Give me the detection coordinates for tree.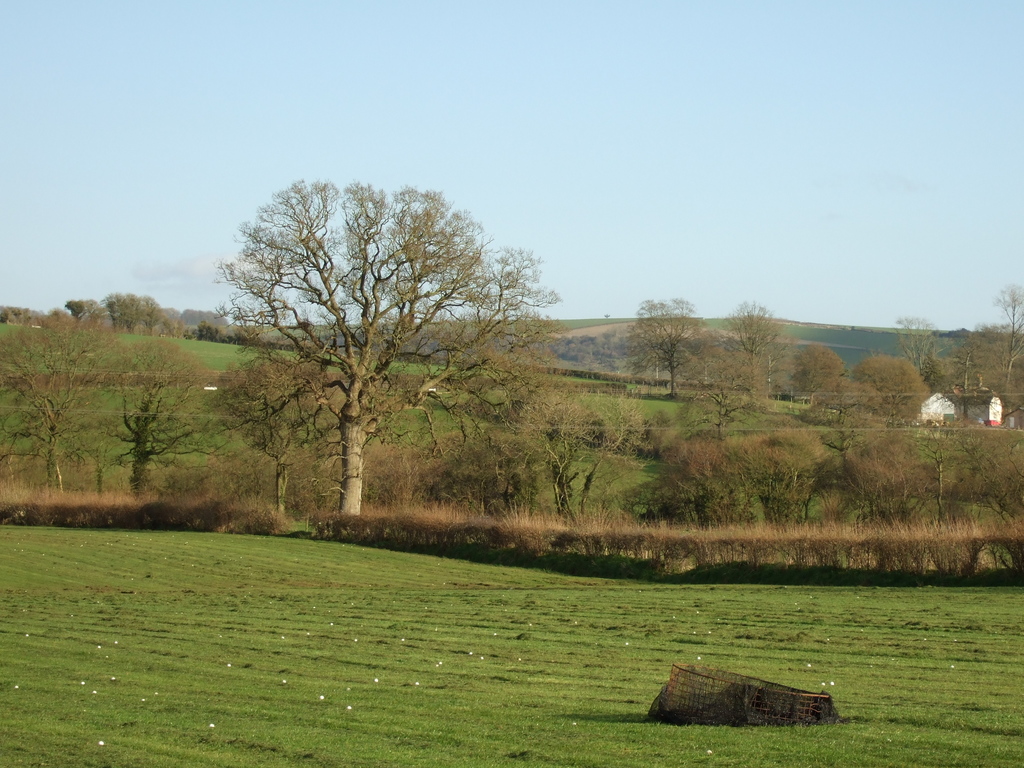
bbox=[852, 353, 933, 422].
